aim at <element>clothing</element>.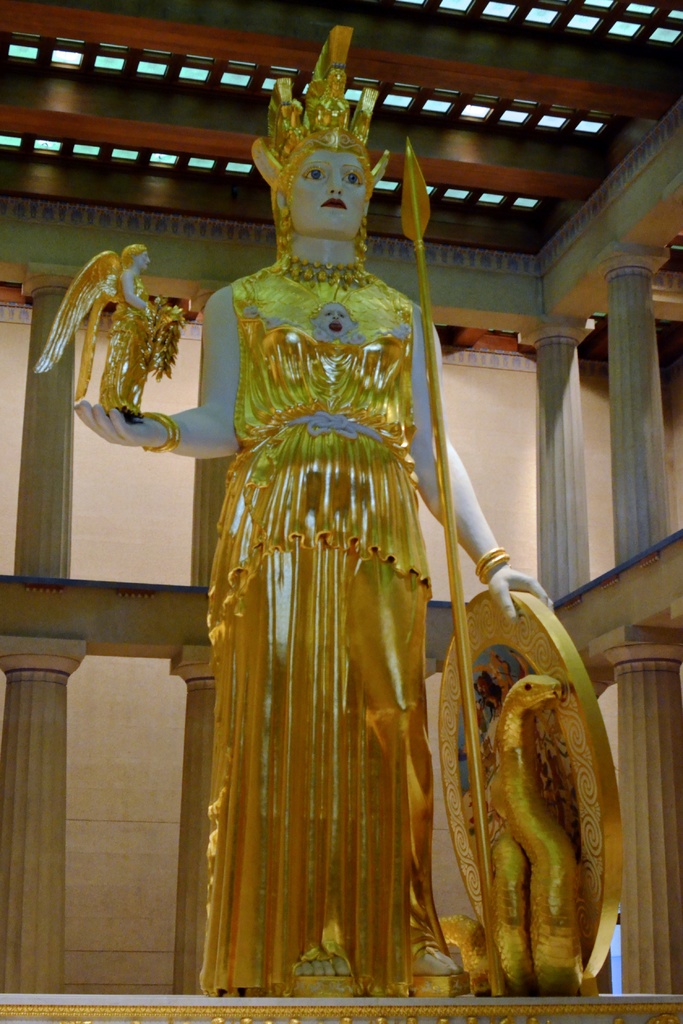
Aimed at bbox(189, 264, 475, 1002).
